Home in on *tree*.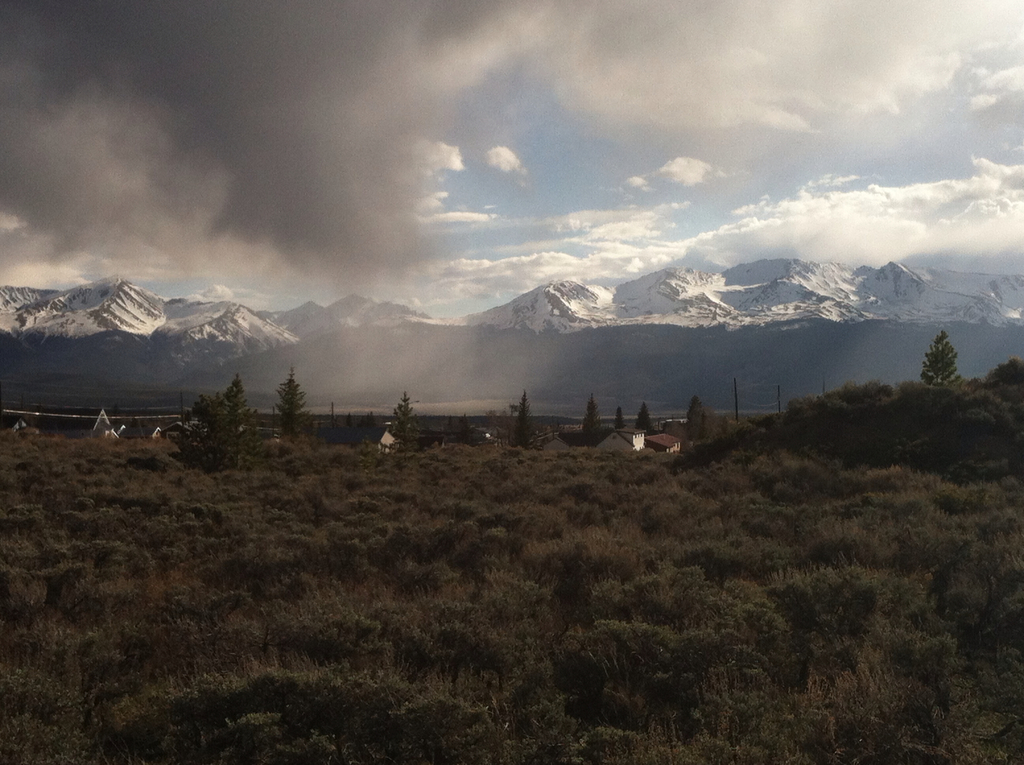
Homed in at 582, 393, 605, 447.
